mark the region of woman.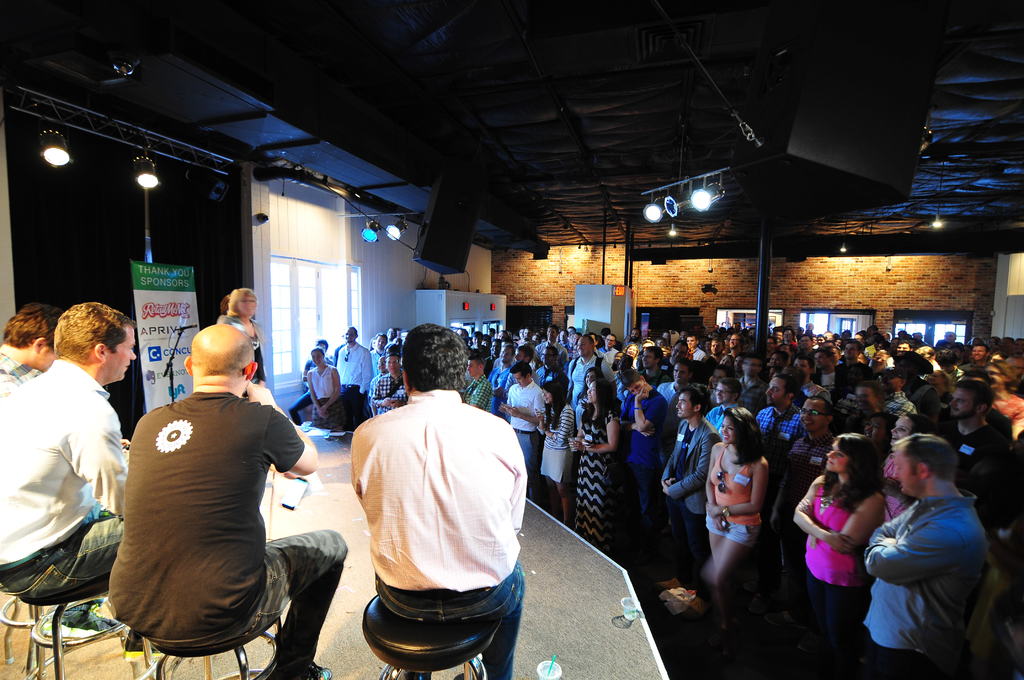
Region: (705, 405, 792, 639).
